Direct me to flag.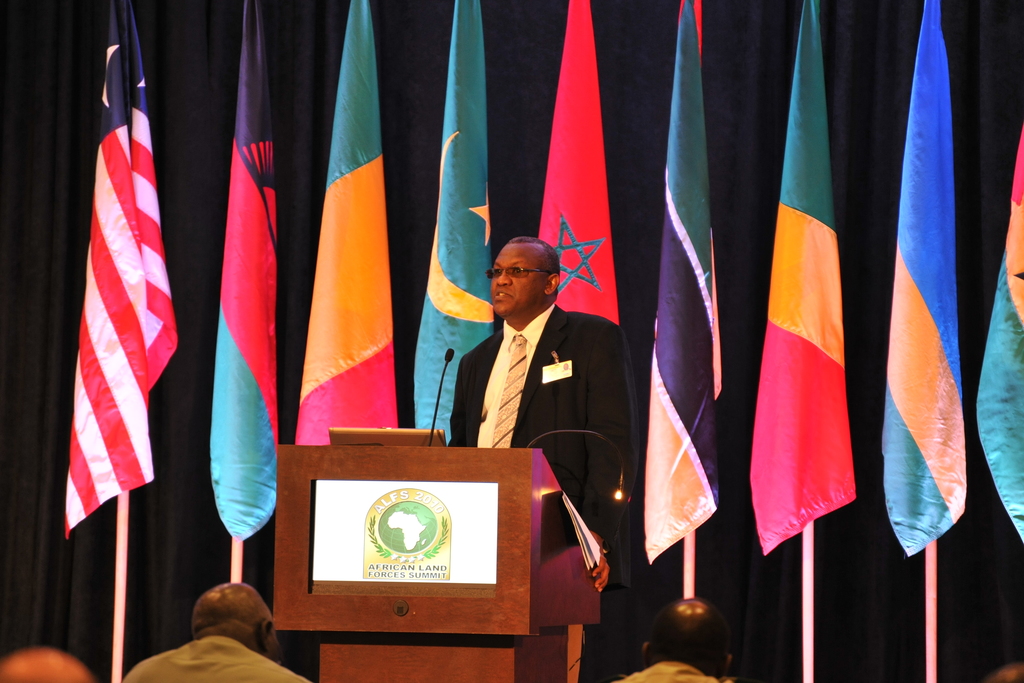
Direction: 205 0 281 541.
